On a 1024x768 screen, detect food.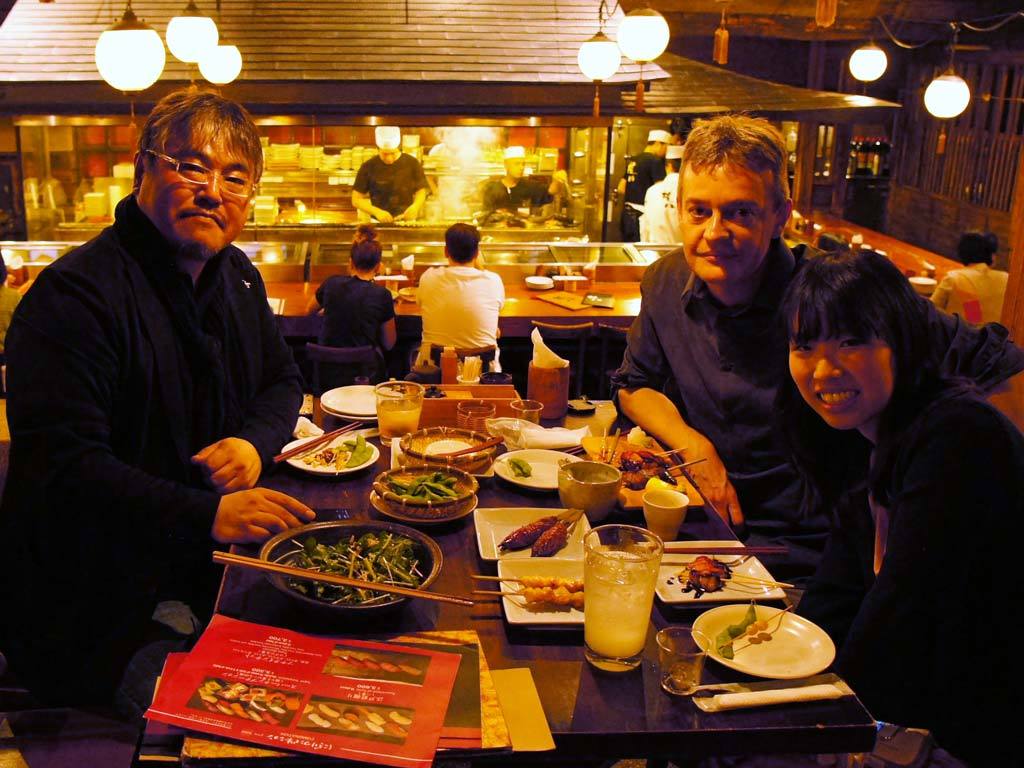
x1=518, y1=568, x2=584, y2=594.
